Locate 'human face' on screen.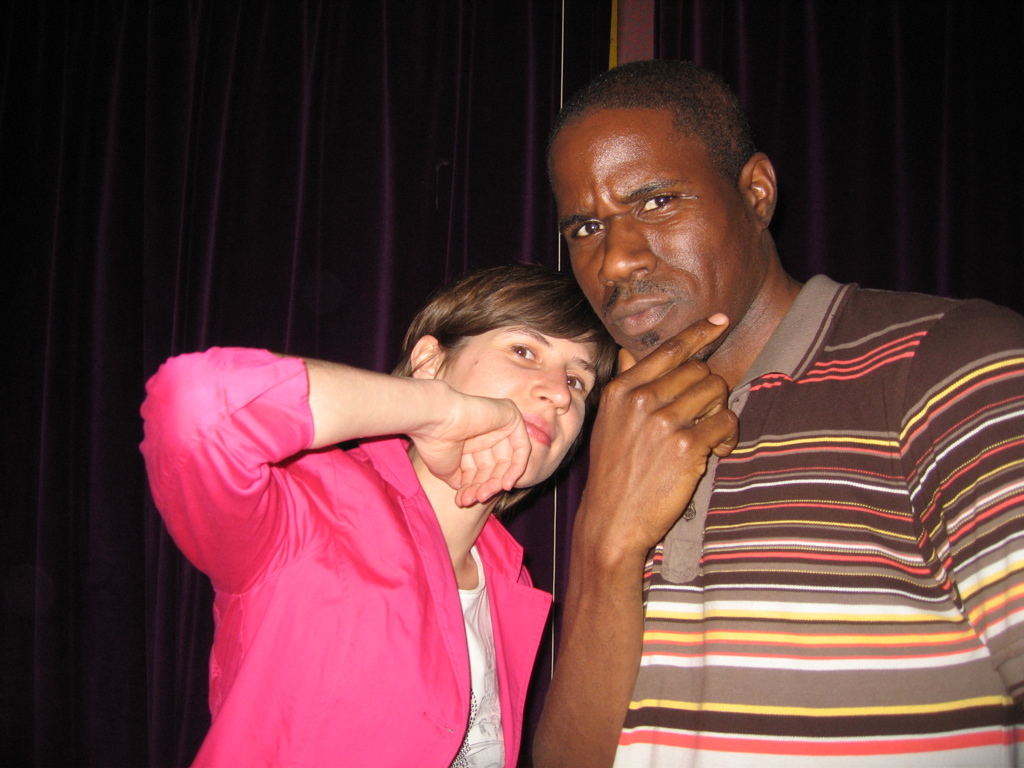
On screen at [550,112,751,360].
